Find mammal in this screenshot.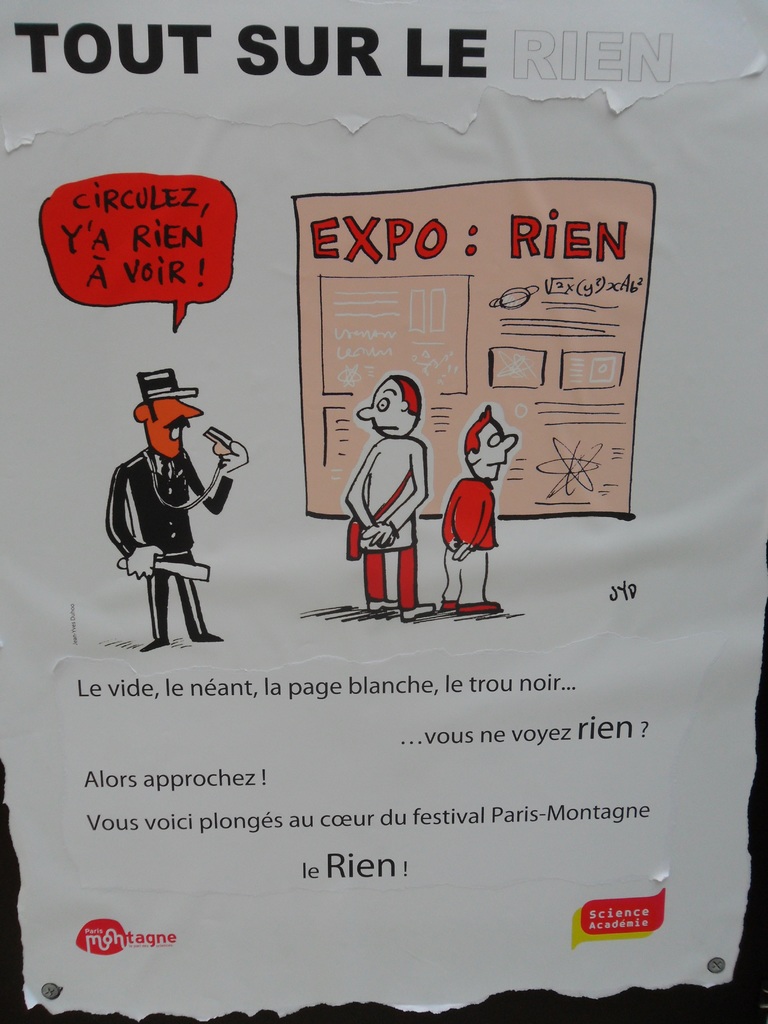
The bounding box for mammal is locate(439, 403, 520, 614).
